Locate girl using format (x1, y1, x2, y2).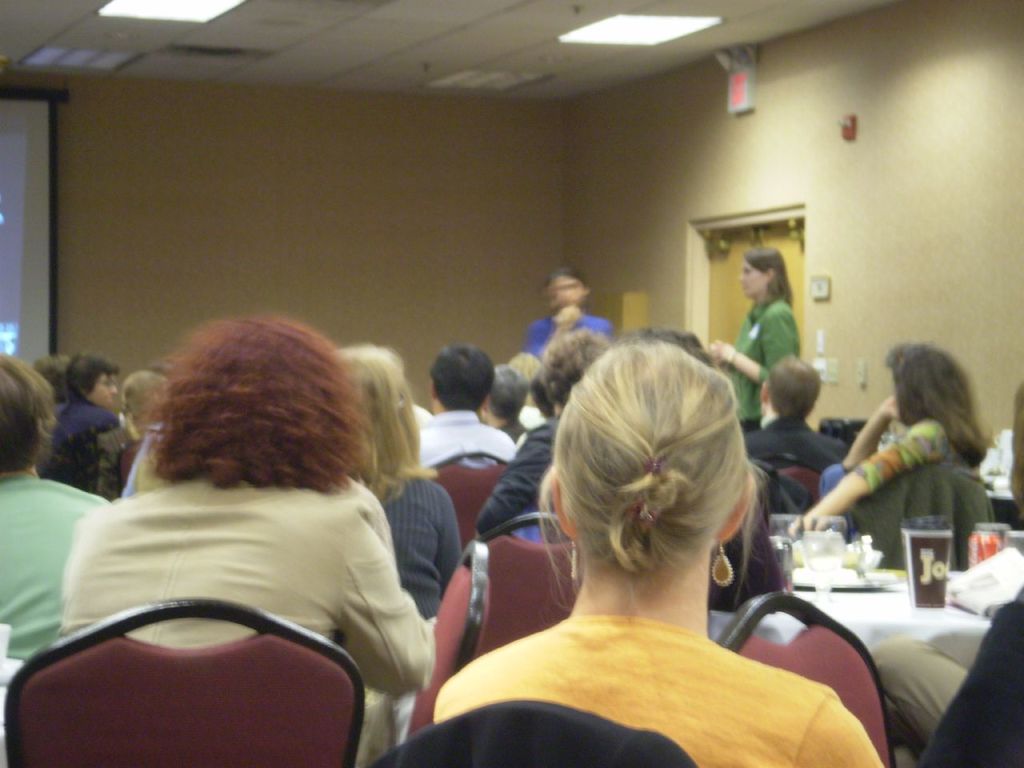
(431, 342, 883, 767).
